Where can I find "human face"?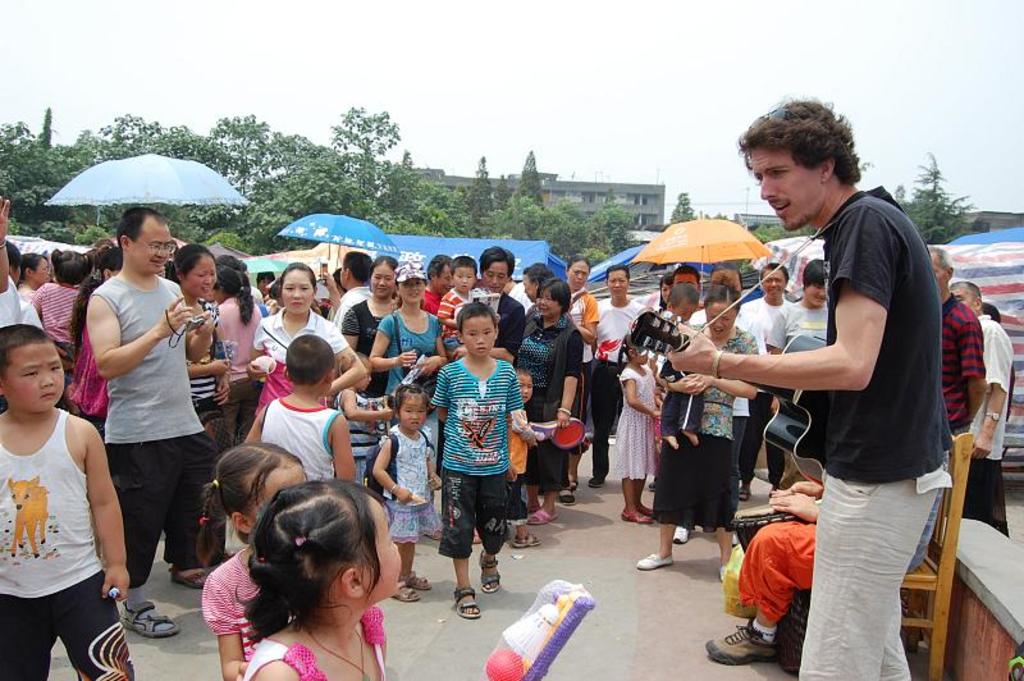
You can find it at (607, 270, 628, 298).
